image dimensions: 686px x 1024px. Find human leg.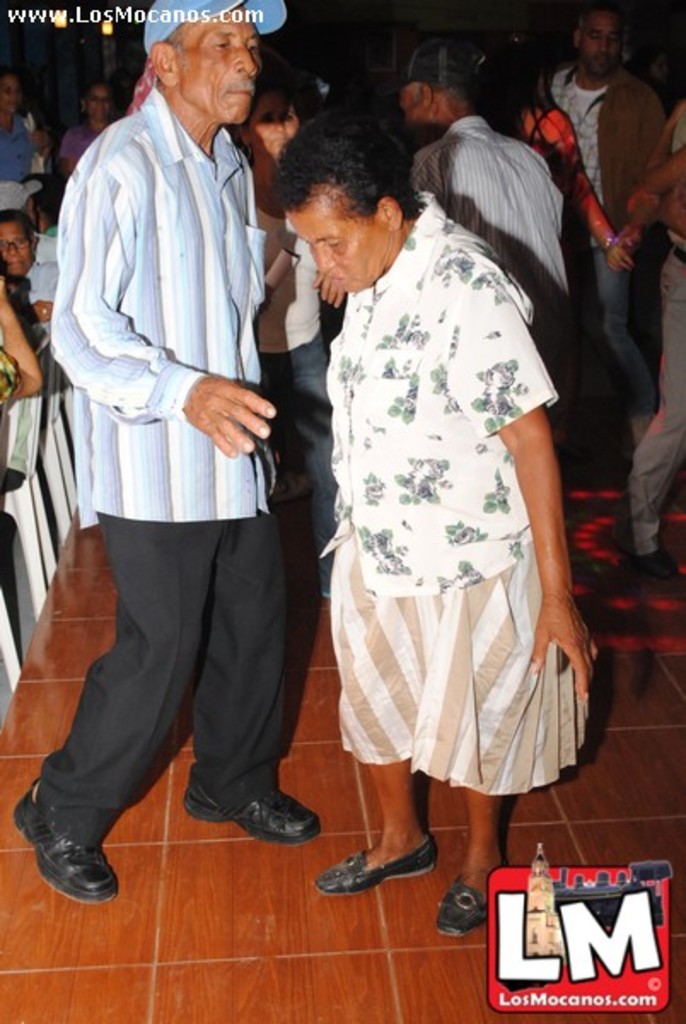
bbox=(312, 510, 439, 898).
